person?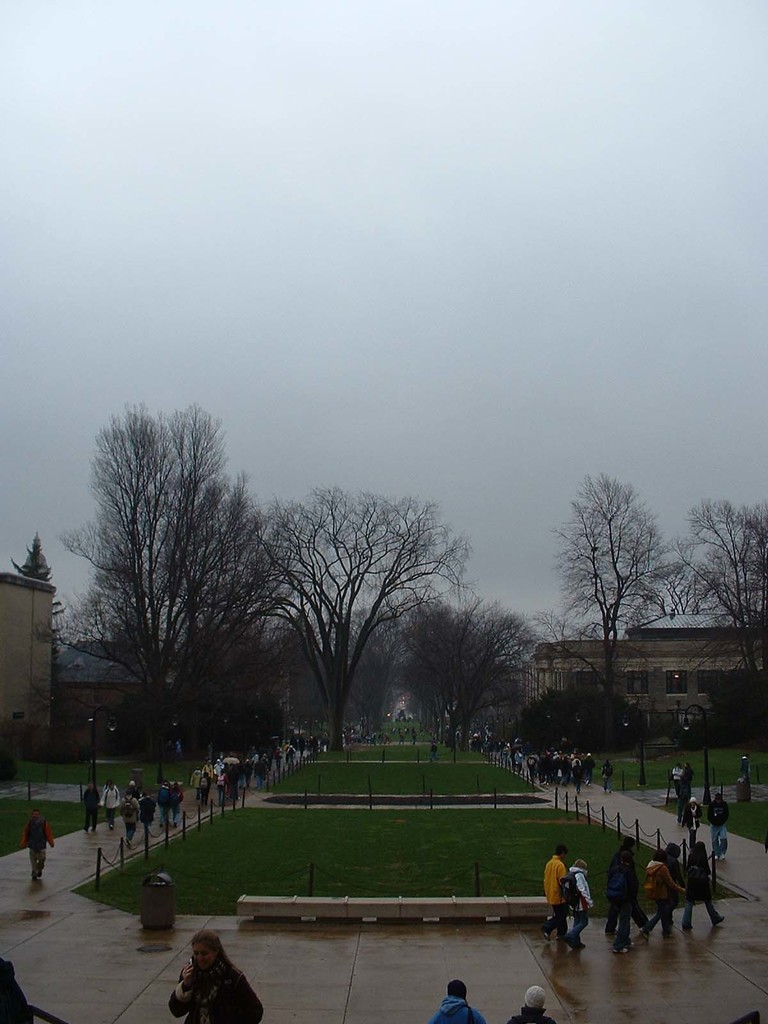
<box>15,804,61,886</box>
